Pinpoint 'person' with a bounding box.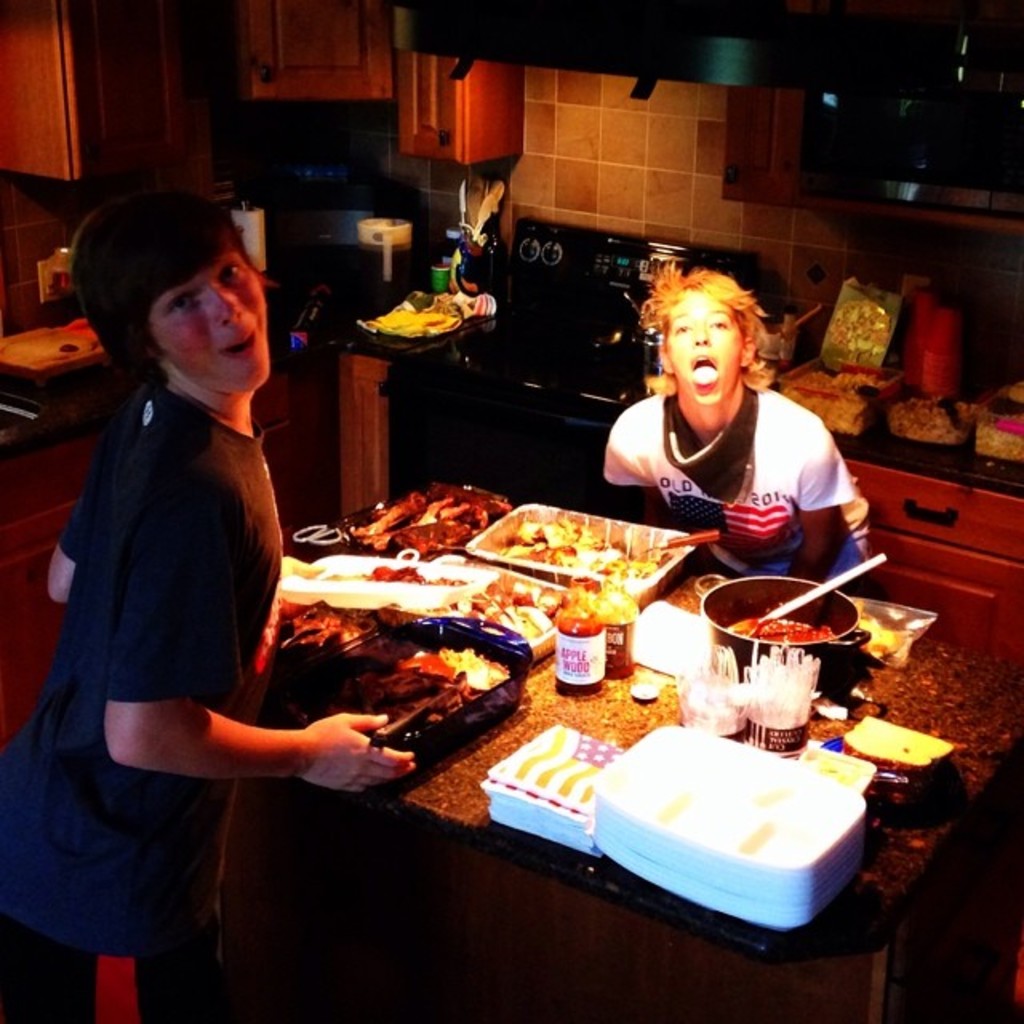
rect(3, 194, 416, 1011).
